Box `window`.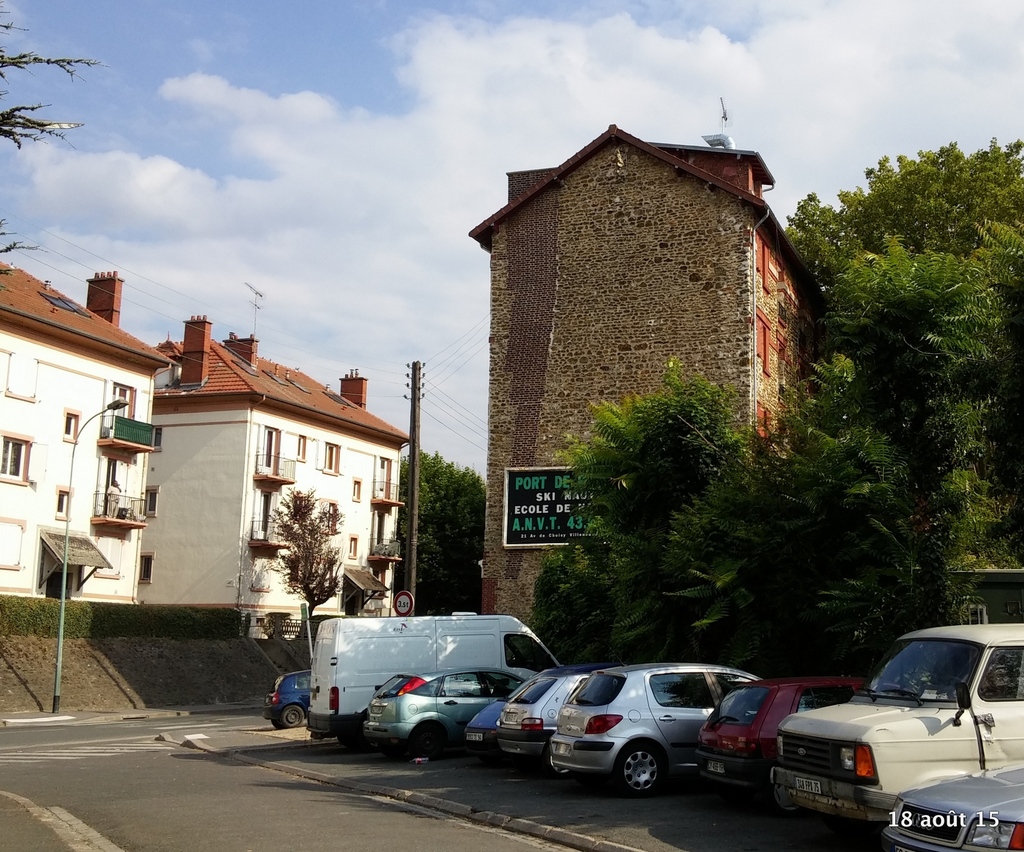
(794,688,852,716).
